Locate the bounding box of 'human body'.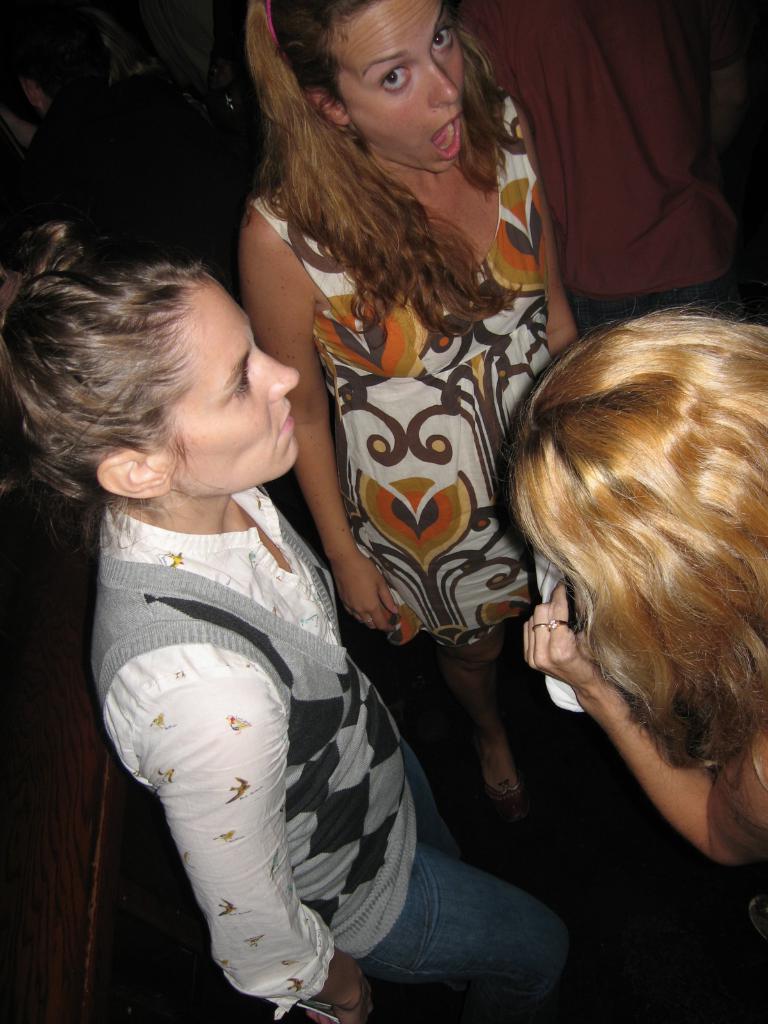
Bounding box: [238, 78, 584, 796].
